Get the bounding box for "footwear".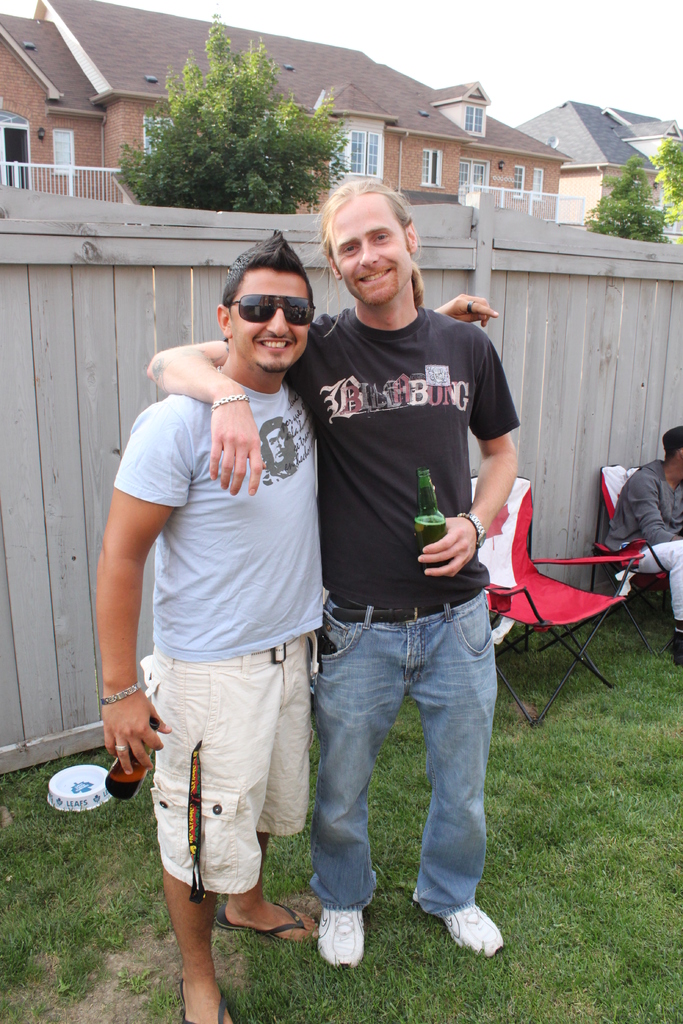
bbox=[411, 886, 512, 960].
